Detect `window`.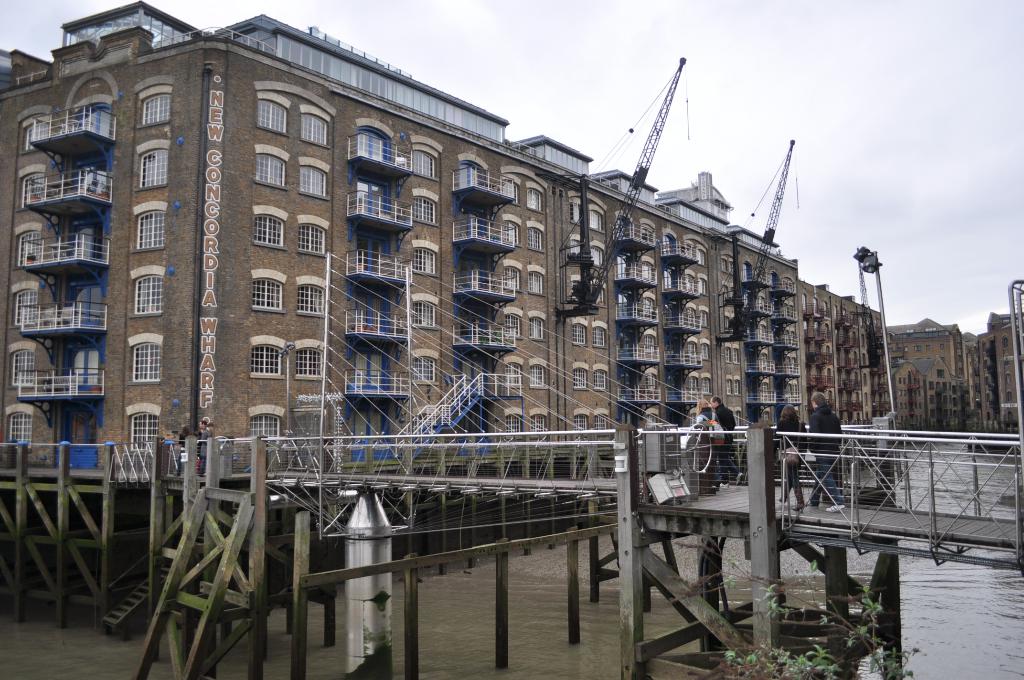
Detected at 292:222:331:256.
